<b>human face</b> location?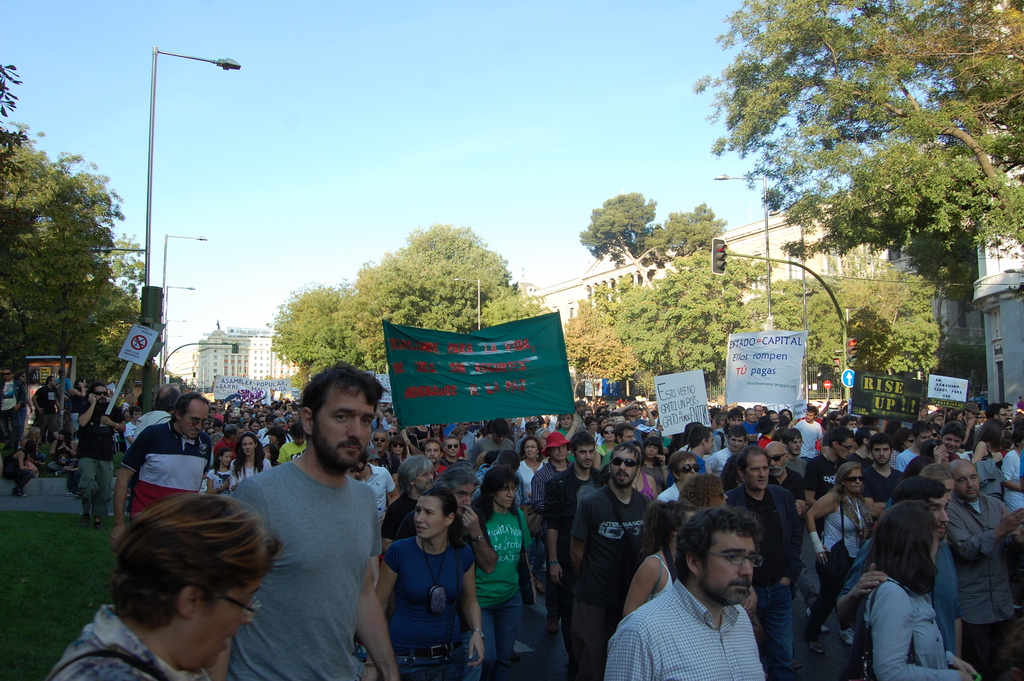
bbox=(872, 444, 895, 470)
